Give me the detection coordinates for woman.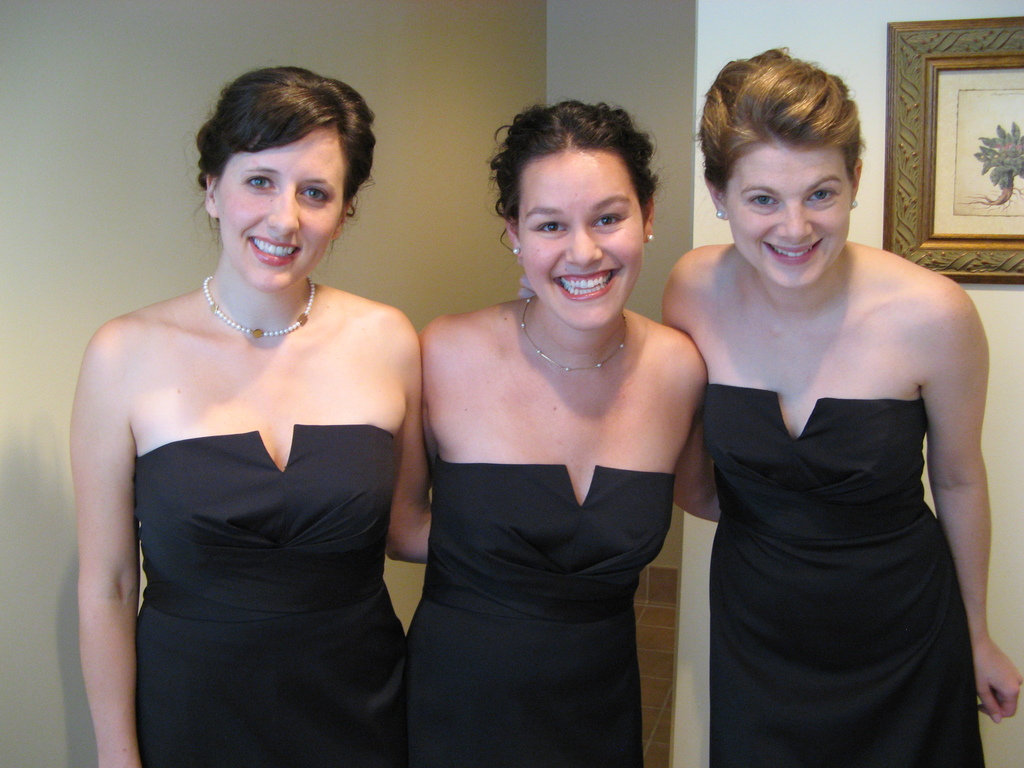
crop(412, 99, 746, 767).
